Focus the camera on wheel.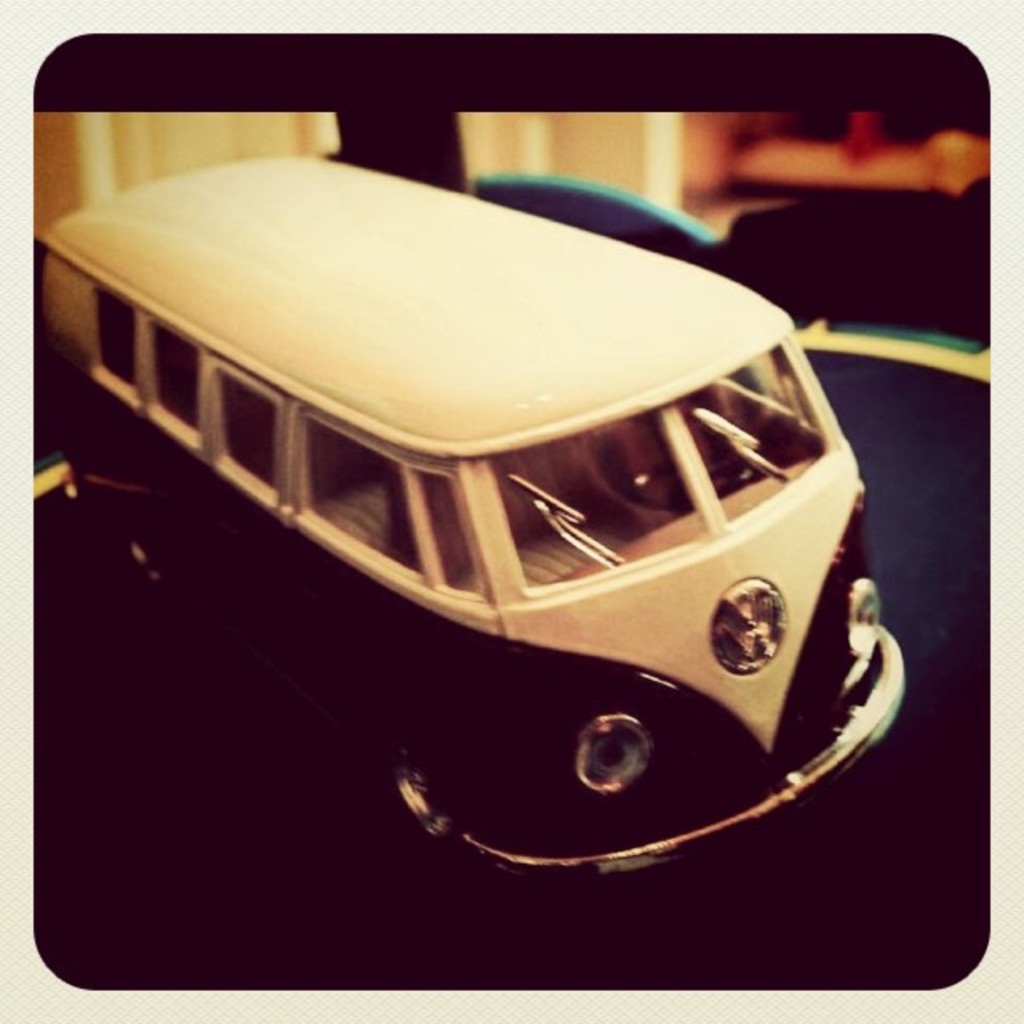
Focus region: l=673, t=462, r=758, b=515.
